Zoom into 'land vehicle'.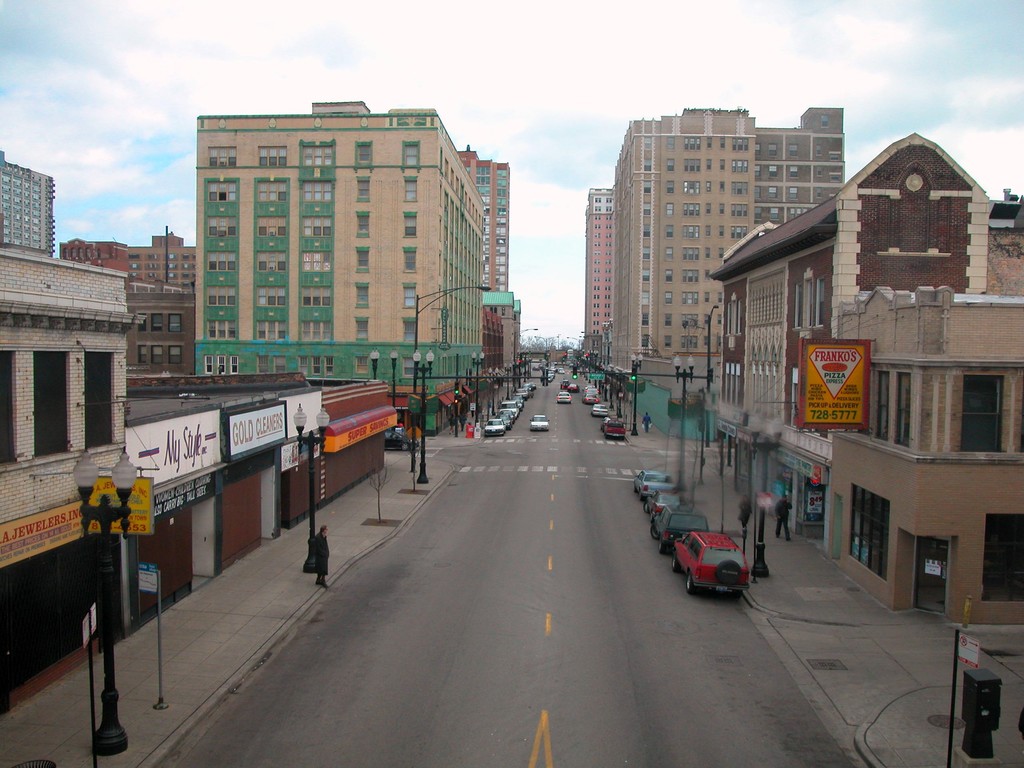
Zoom target: region(561, 381, 568, 385).
